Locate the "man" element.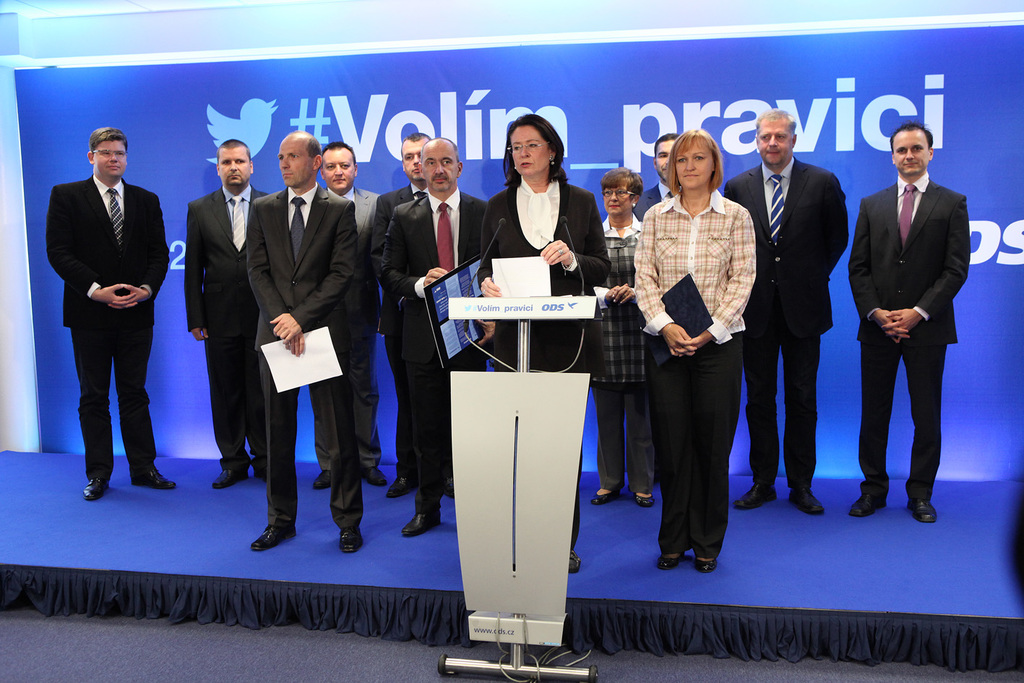
Element bbox: detection(719, 105, 855, 515).
